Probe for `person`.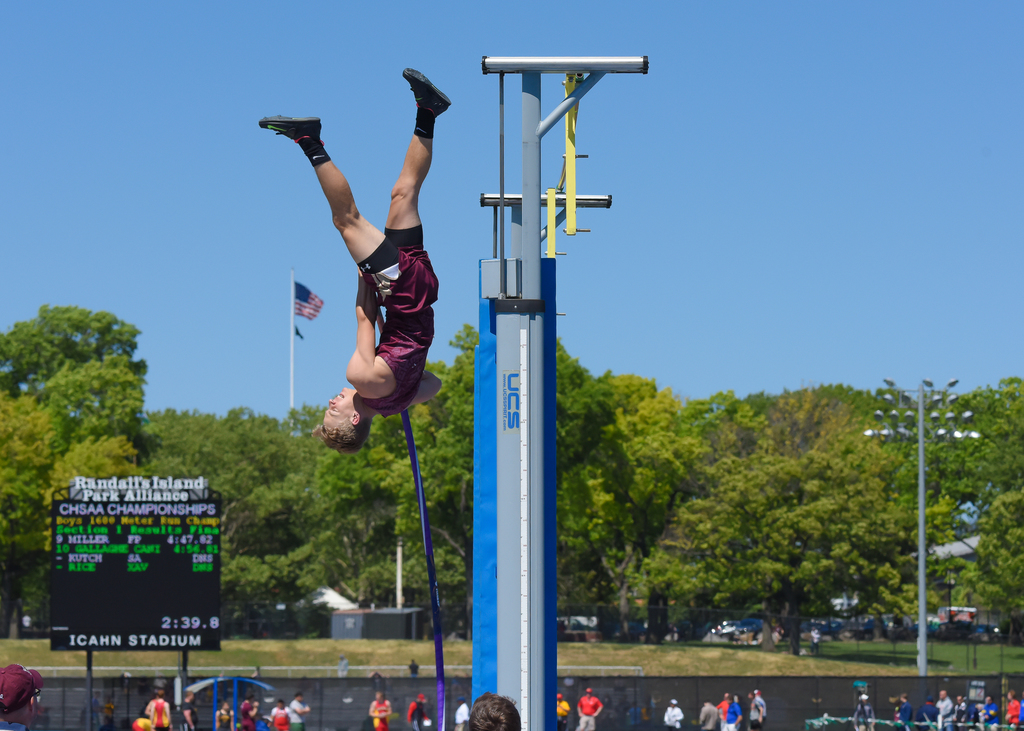
Probe result: (94,705,116,730).
